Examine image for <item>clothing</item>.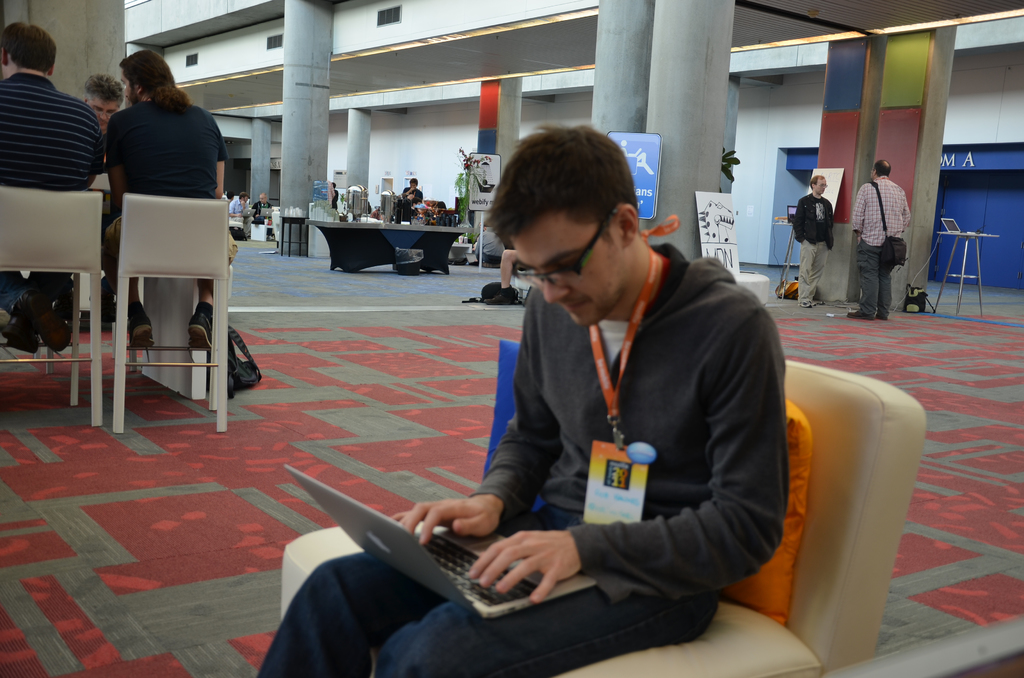
Examination result: [x1=851, y1=174, x2=912, y2=317].
